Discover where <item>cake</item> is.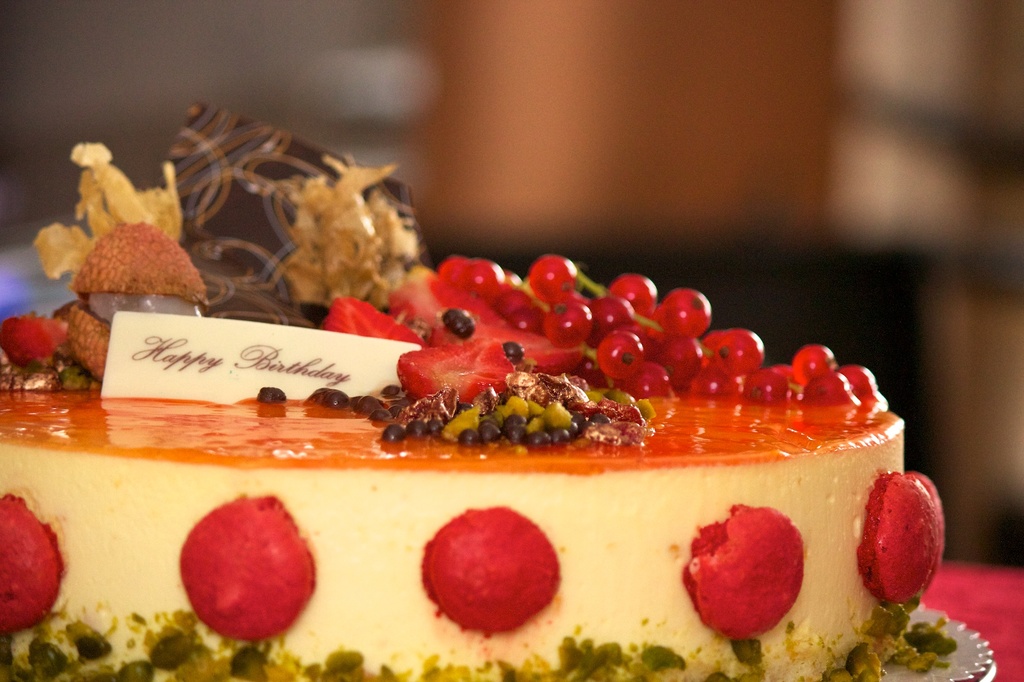
Discovered at rect(0, 100, 950, 681).
